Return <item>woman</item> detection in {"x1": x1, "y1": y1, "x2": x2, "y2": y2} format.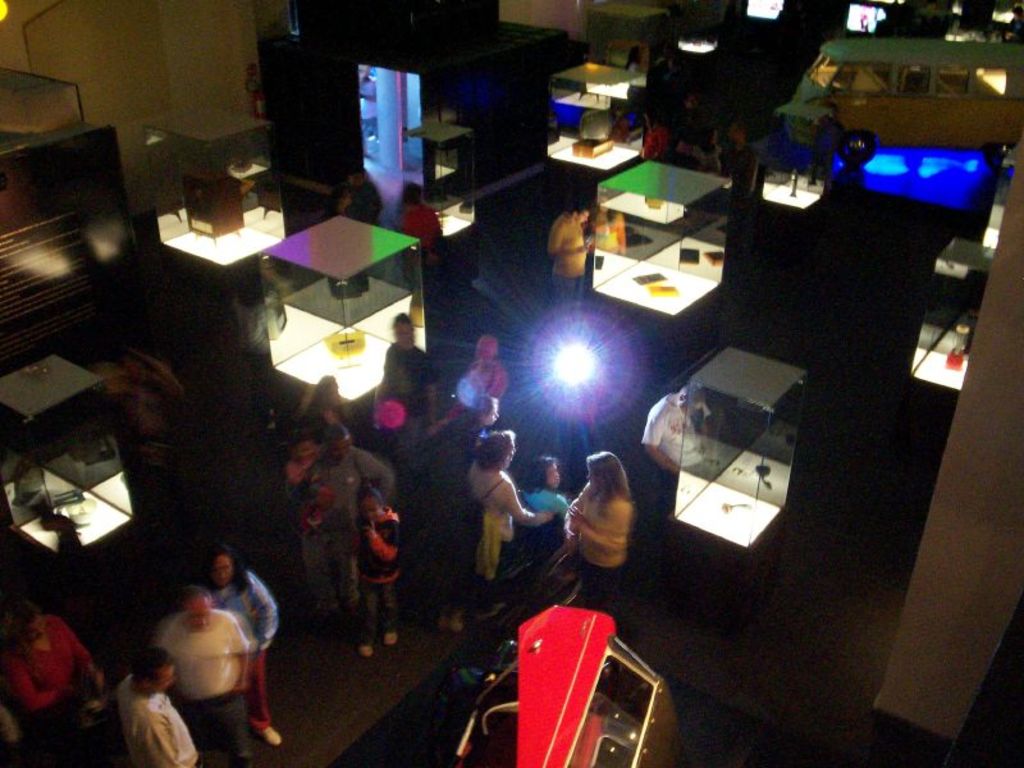
{"x1": 372, "y1": 314, "x2": 436, "y2": 500}.
